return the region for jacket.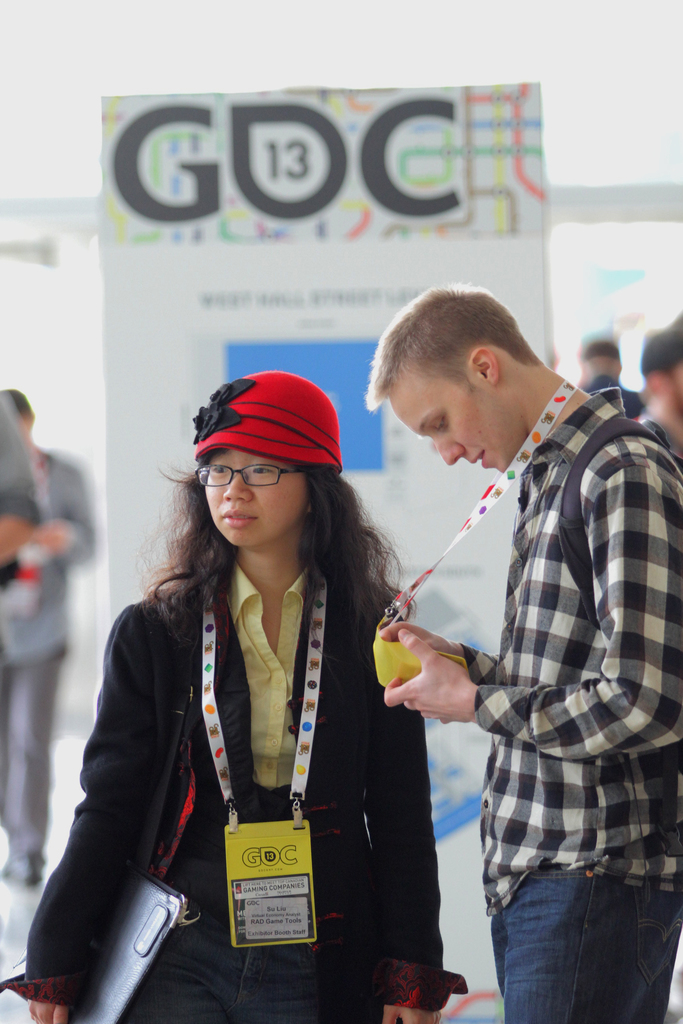
x1=84 y1=507 x2=403 y2=964.
